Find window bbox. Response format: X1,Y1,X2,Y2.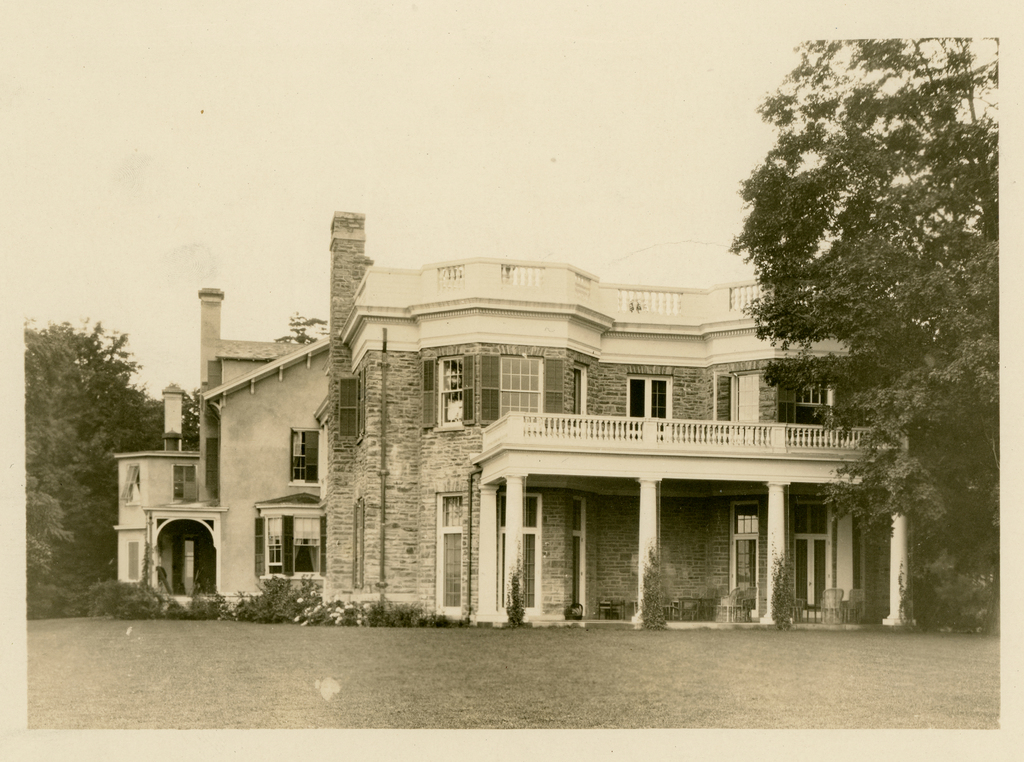
291,430,324,487.
